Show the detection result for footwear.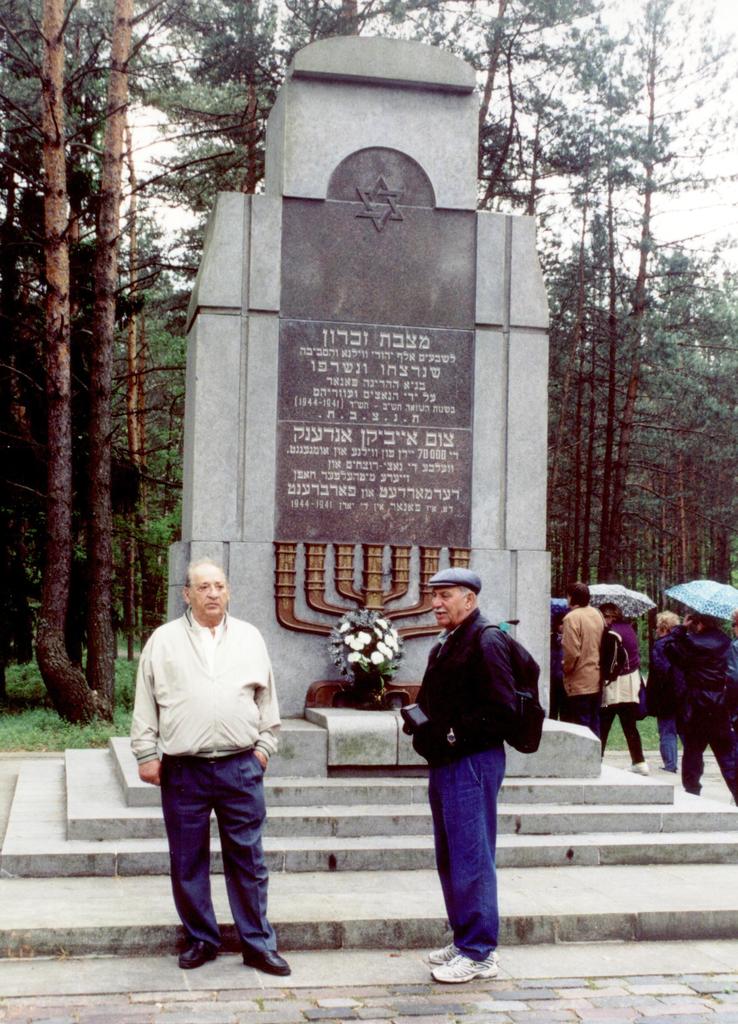
[left=177, top=938, right=216, bottom=968].
